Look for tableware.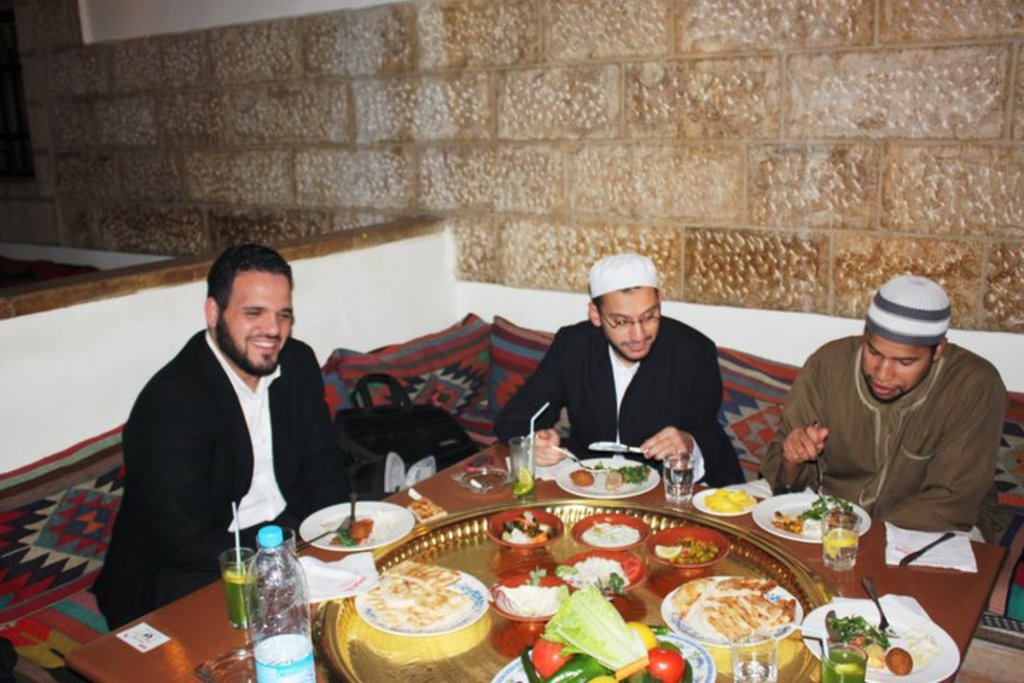
Found: l=488, t=507, r=563, b=546.
